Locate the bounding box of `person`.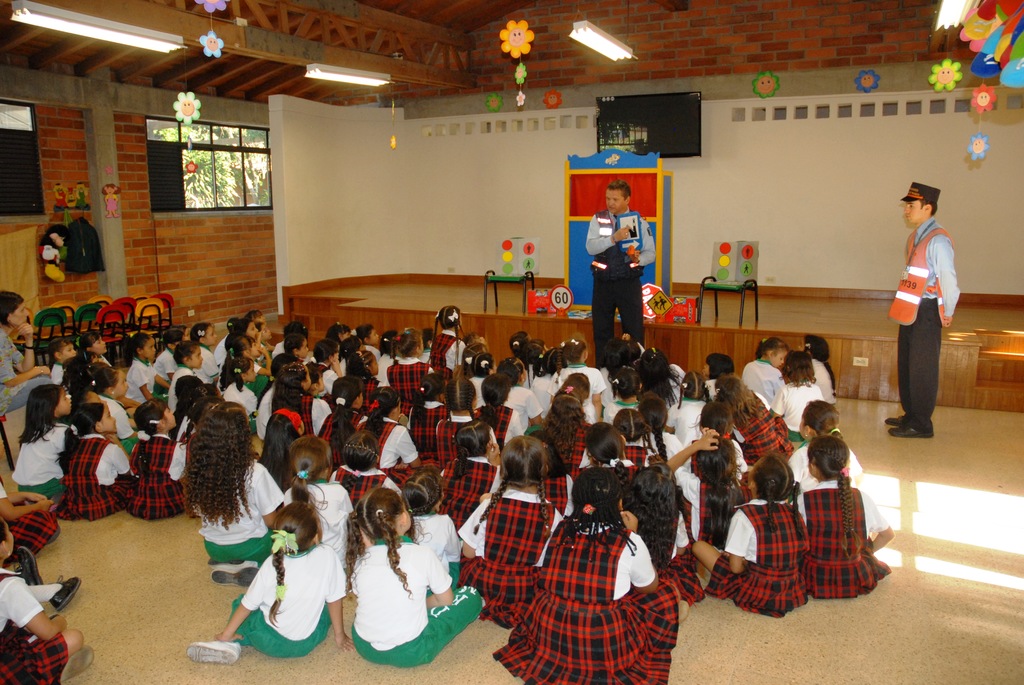
Bounding box: [493,466,692,684].
